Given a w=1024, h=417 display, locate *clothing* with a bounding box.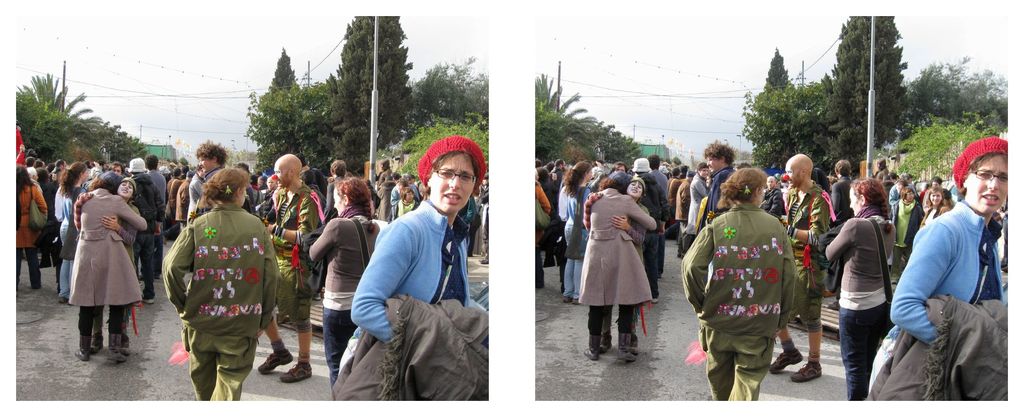
Located: 266, 187, 323, 332.
